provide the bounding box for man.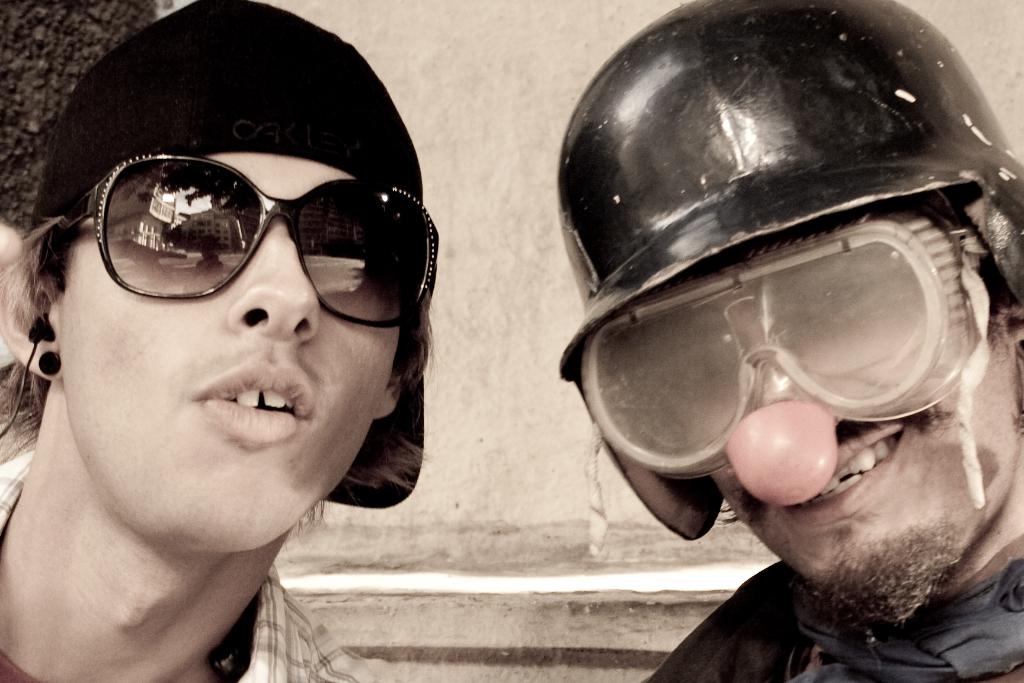
(x1=0, y1=0, x2=518, y2=682).
